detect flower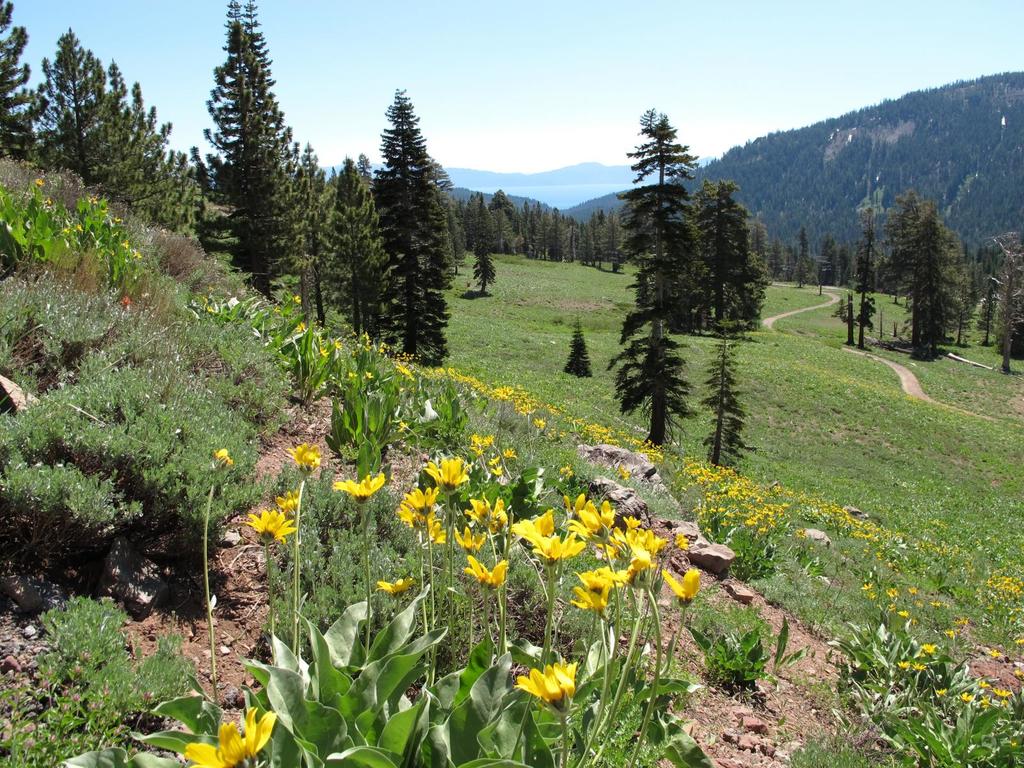
box=[624, 543, 650, 572]
